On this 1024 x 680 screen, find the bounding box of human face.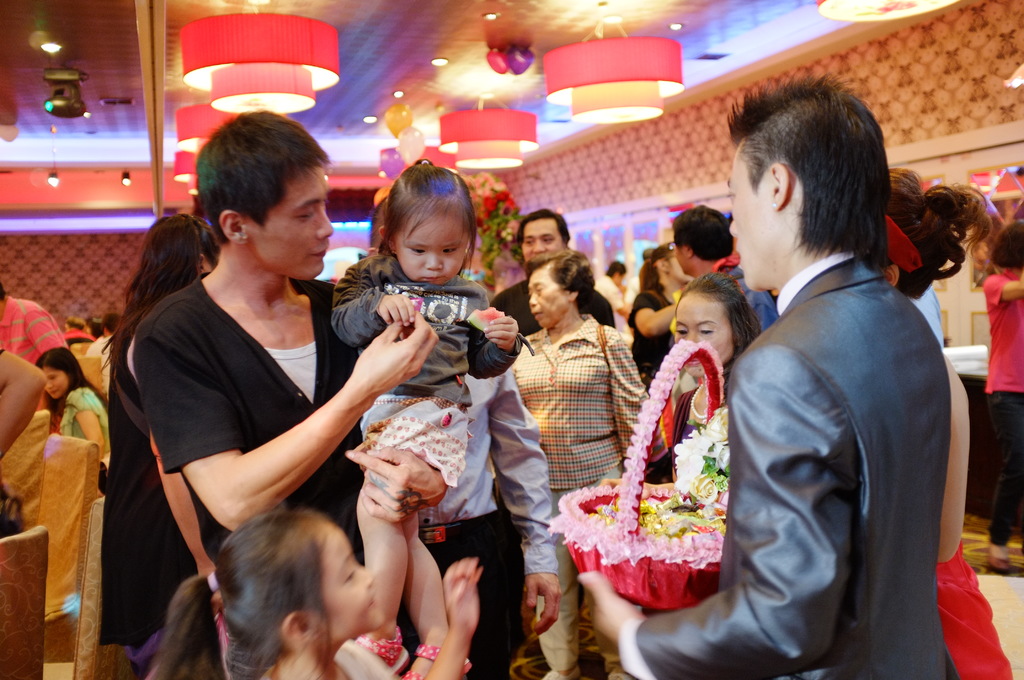
Bounding box: l=323, t=527, r=385, b=638.
